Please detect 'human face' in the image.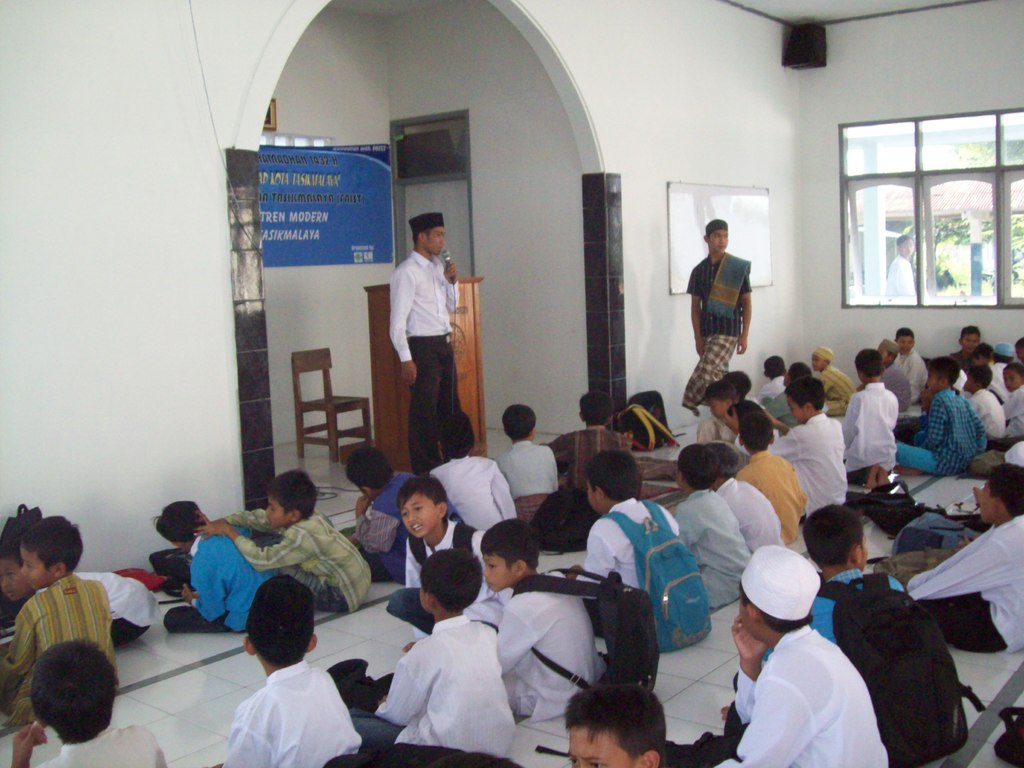
<box>790,393,806,424</box>.
